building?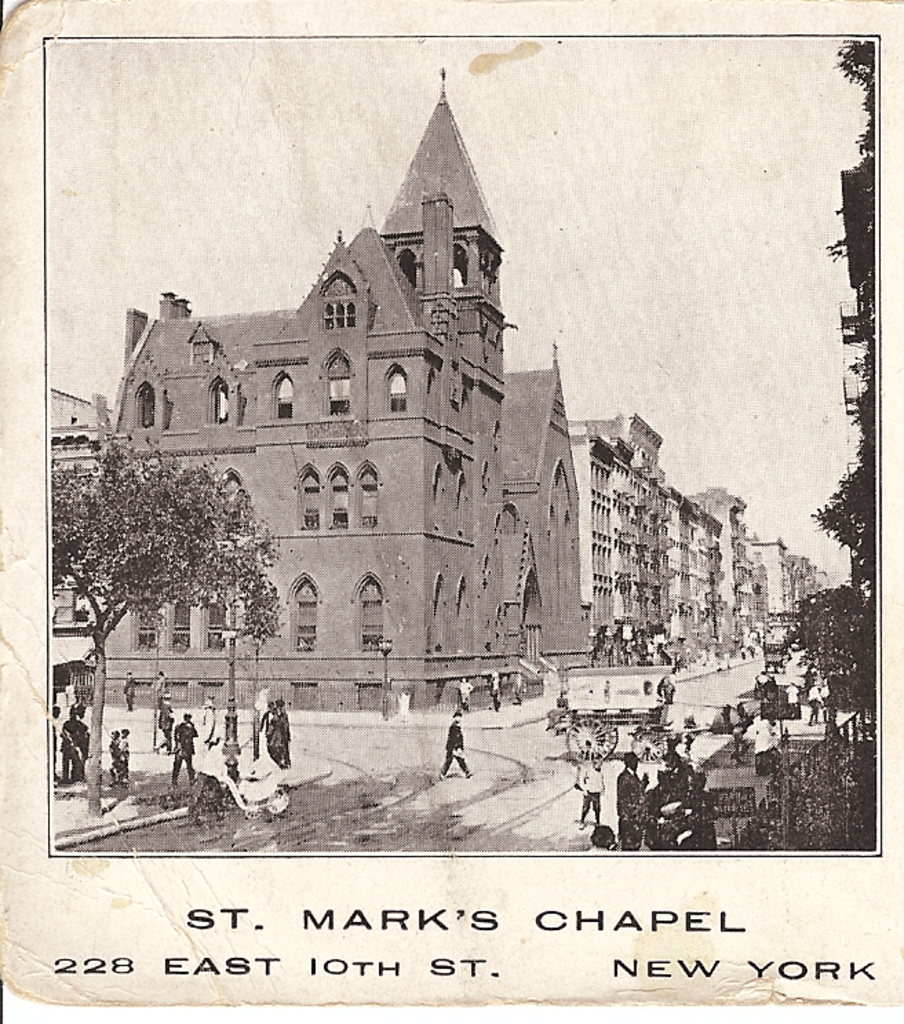
[85, 62, 586, 721]
